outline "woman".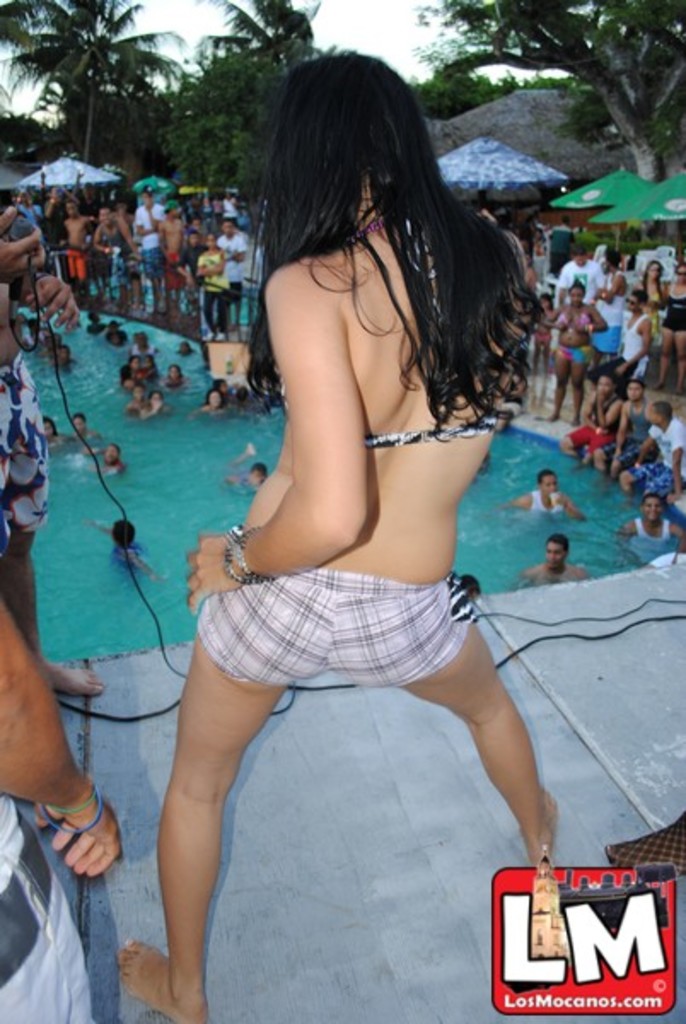
Outline: x1=113, y1=48, x2=567, y2=1021.
